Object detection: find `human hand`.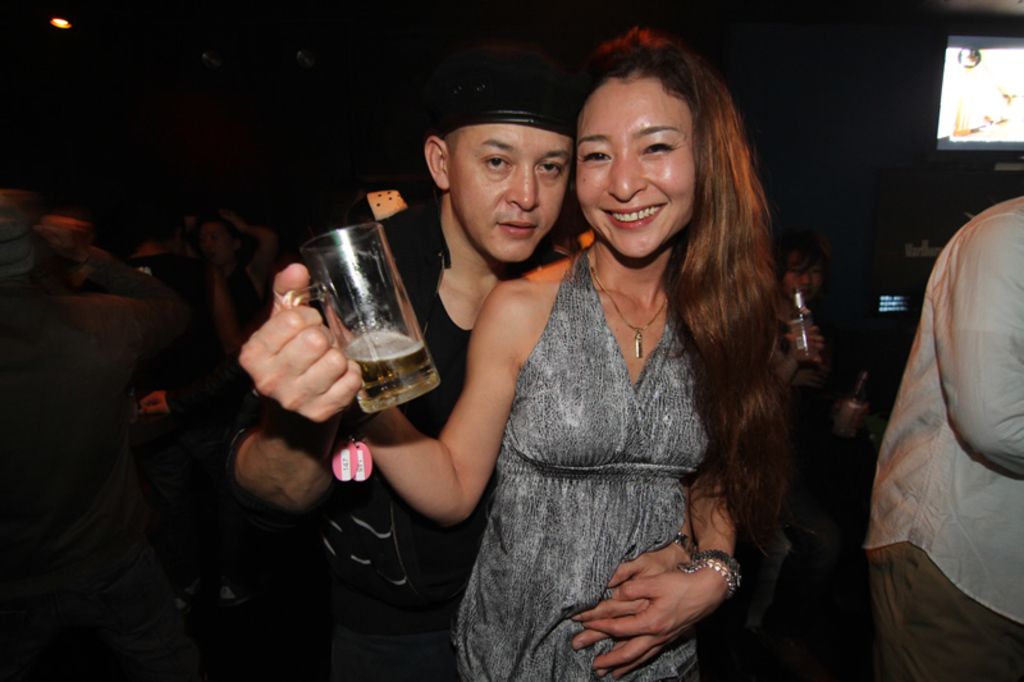
<bbox>785, 322, 826, 362</bbox>.
